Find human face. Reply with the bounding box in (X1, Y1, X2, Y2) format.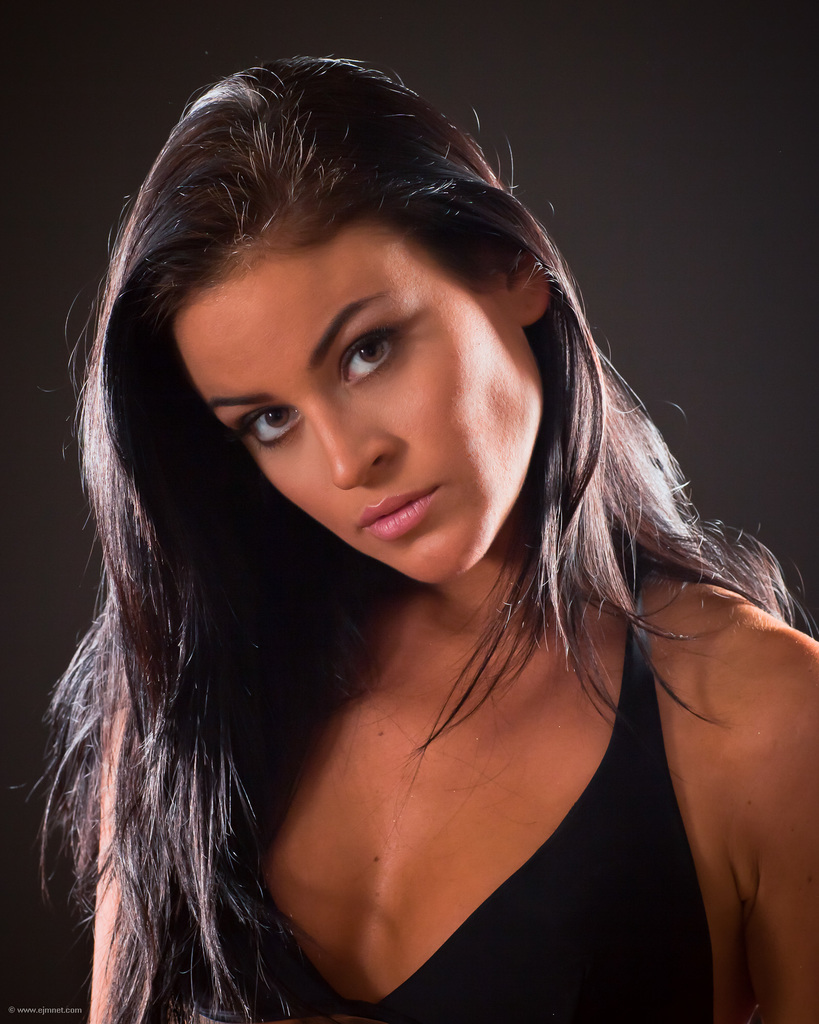
(169, 171, 551, 582).
